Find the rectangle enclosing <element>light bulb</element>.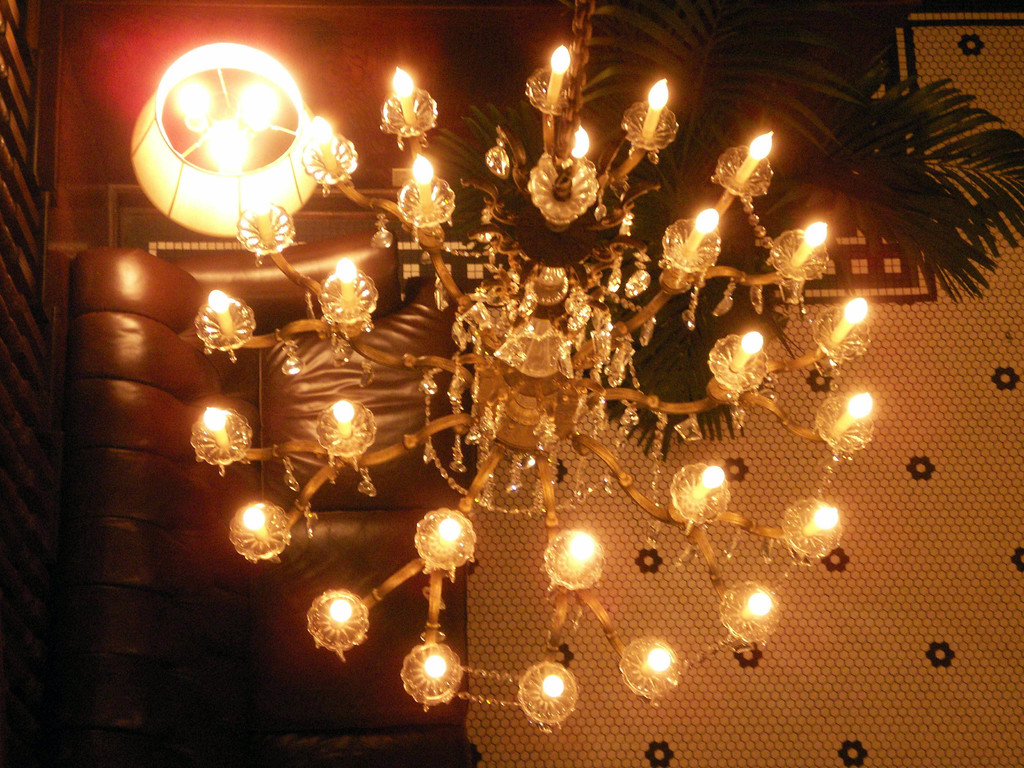
left=204, top=126, right=251, bottom=171.
